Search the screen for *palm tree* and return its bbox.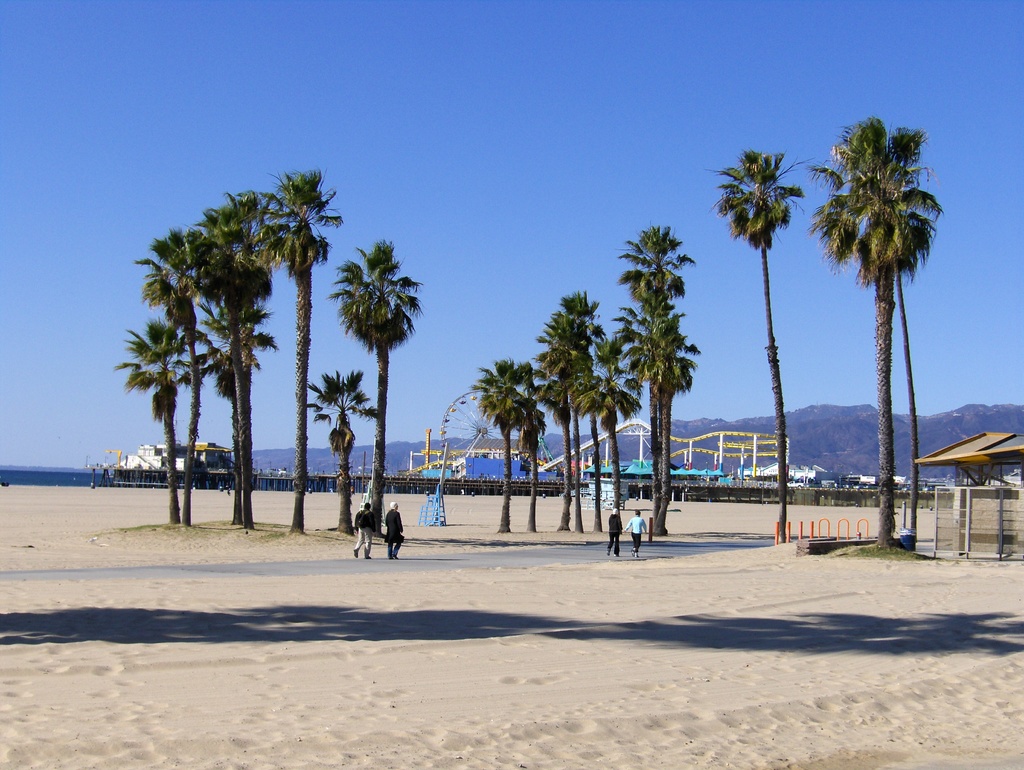
Found: 135:186:314:550.
